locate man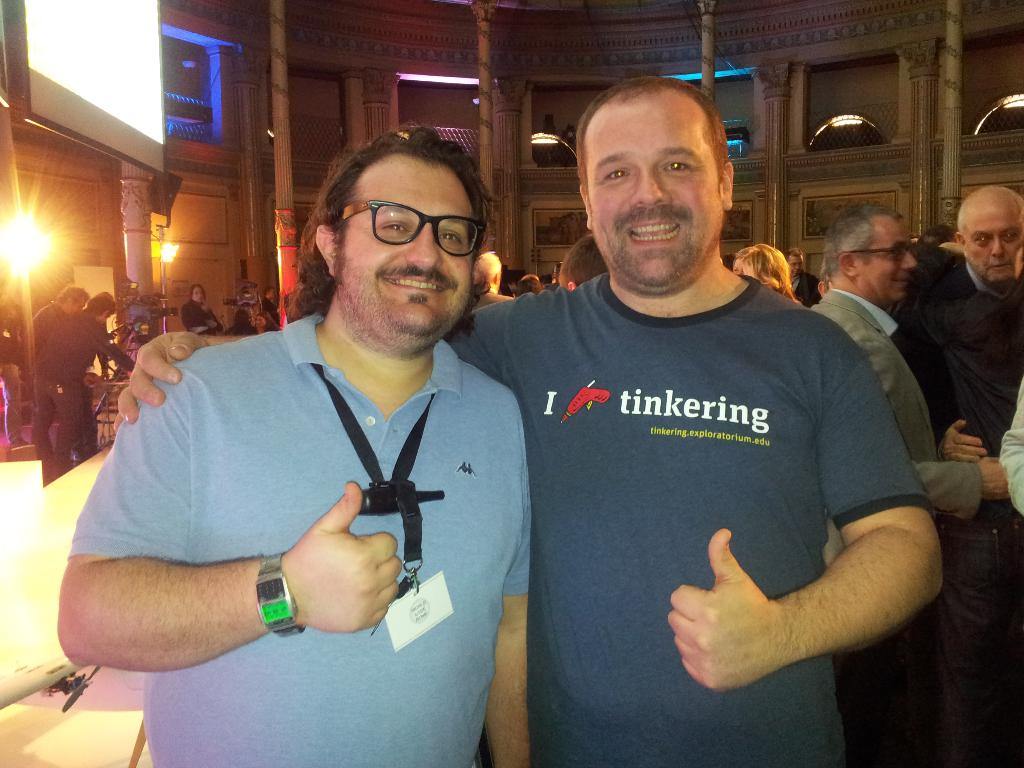
517 271 541 281
